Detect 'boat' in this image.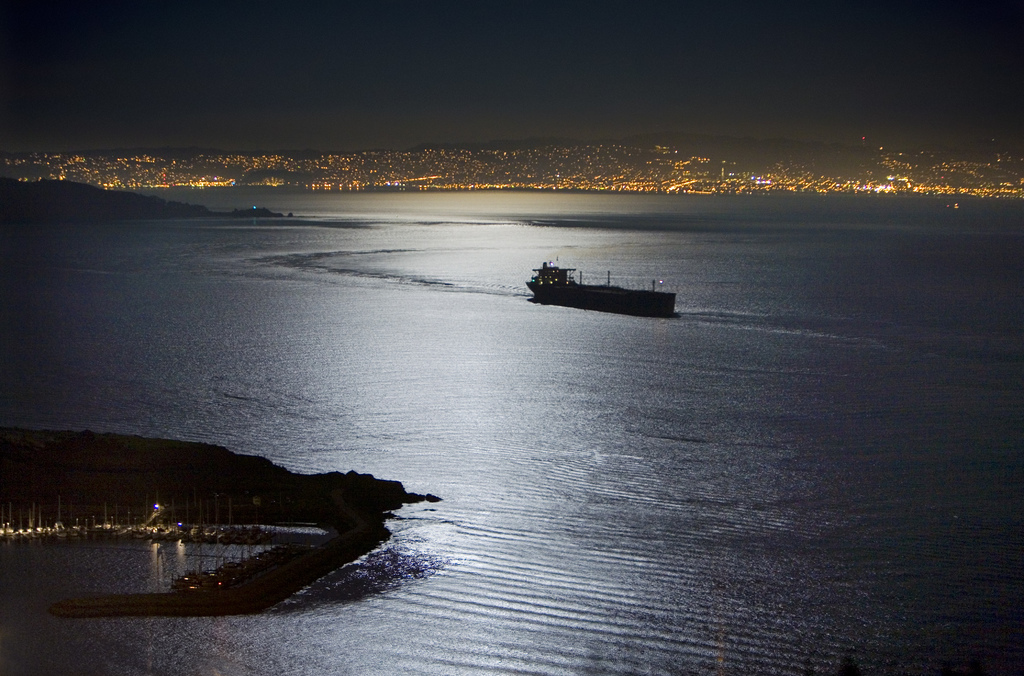
Detection: (517,245,683,306).
